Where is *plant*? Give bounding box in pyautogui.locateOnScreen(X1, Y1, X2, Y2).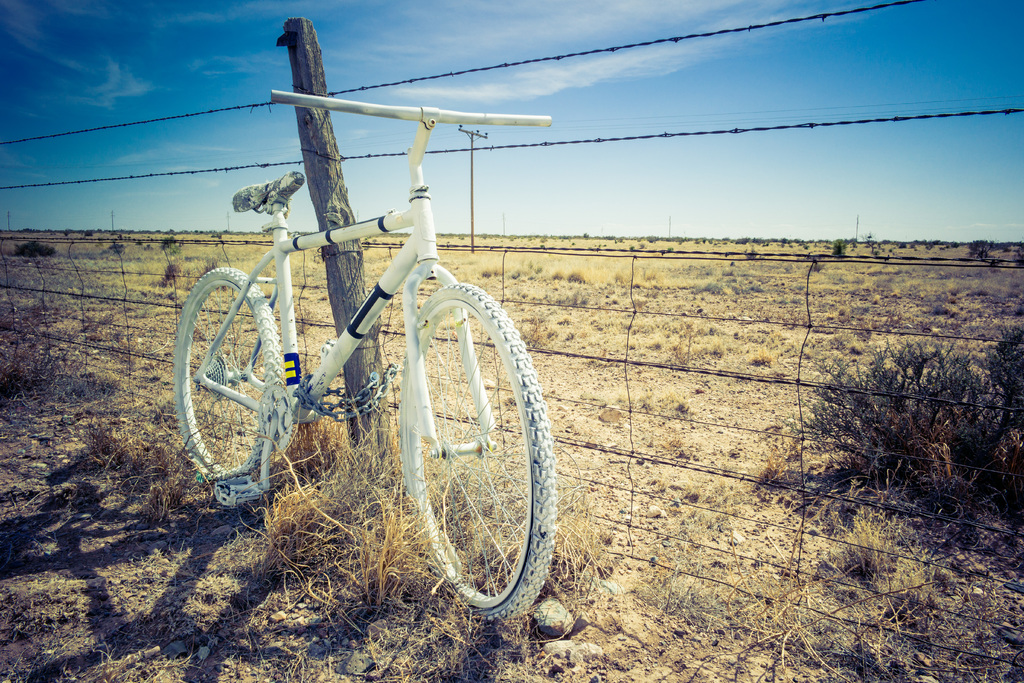
pyautogui.locateOnScreen(566, 264, 593, 286).
